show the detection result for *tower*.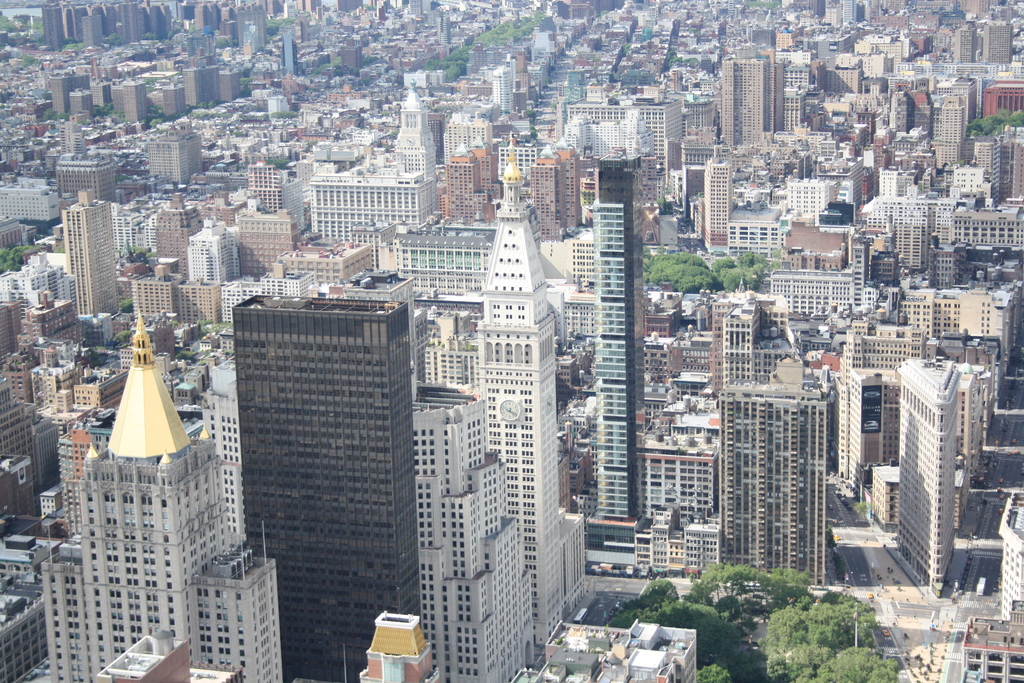
932:88:976:174.
